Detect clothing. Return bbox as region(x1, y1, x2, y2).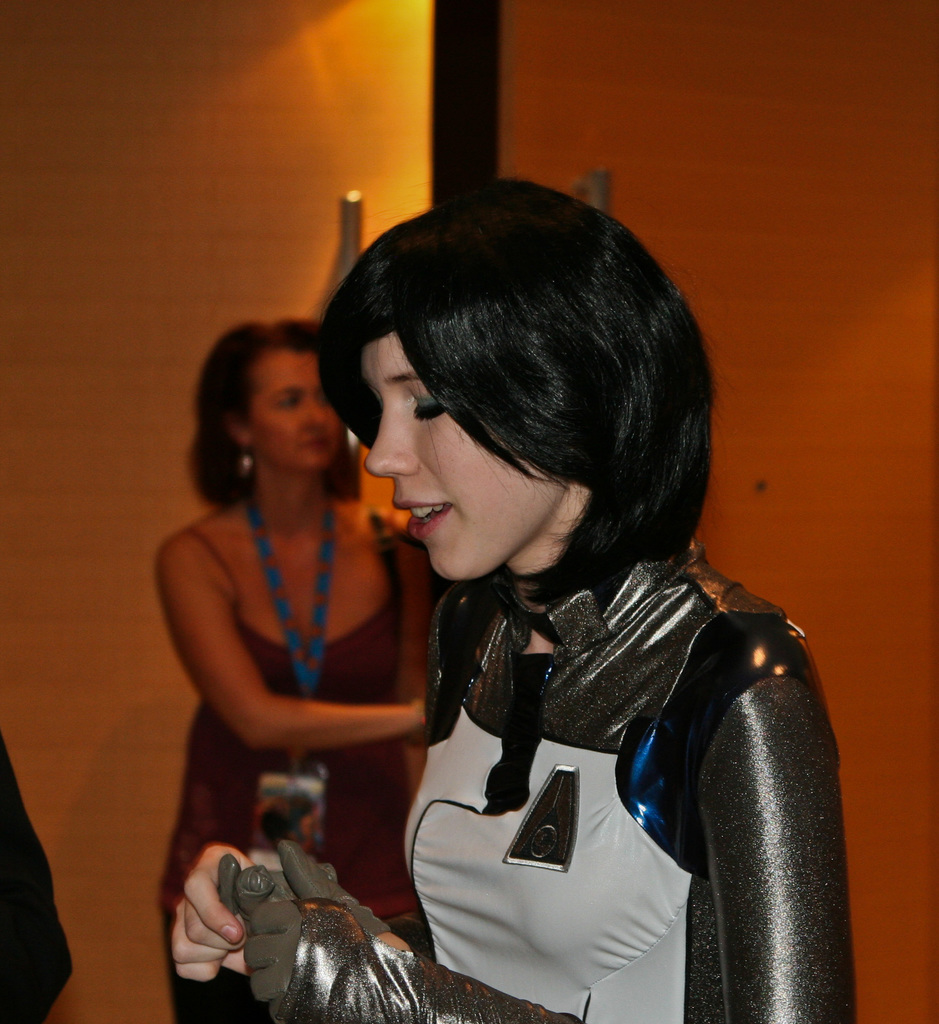
region(200, 529, 860, 1023).
